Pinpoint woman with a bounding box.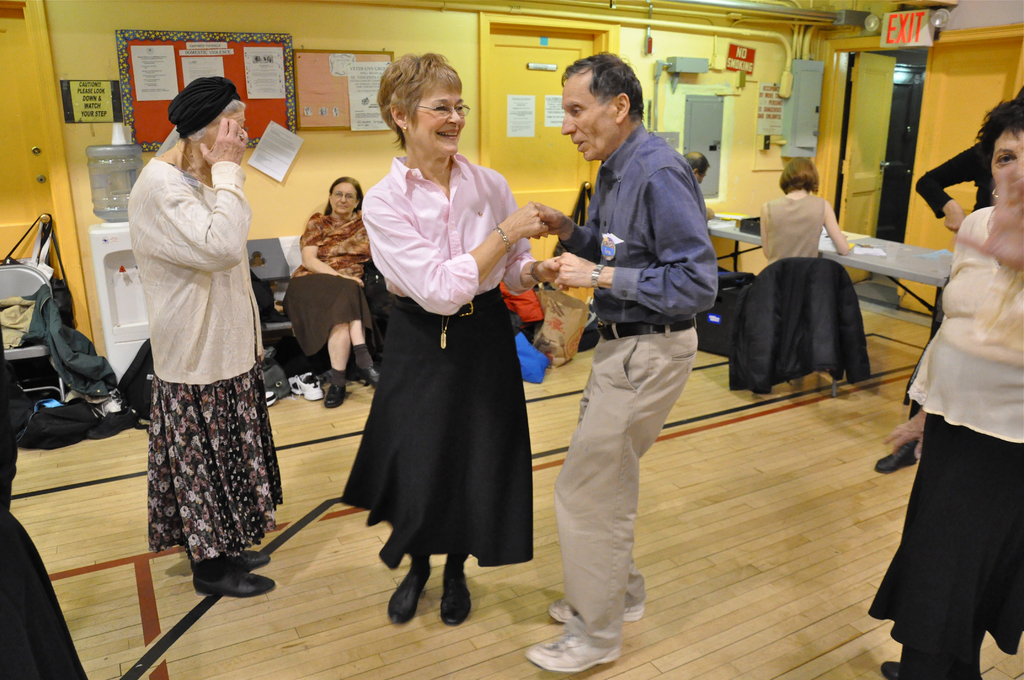
342/71/545/624.
